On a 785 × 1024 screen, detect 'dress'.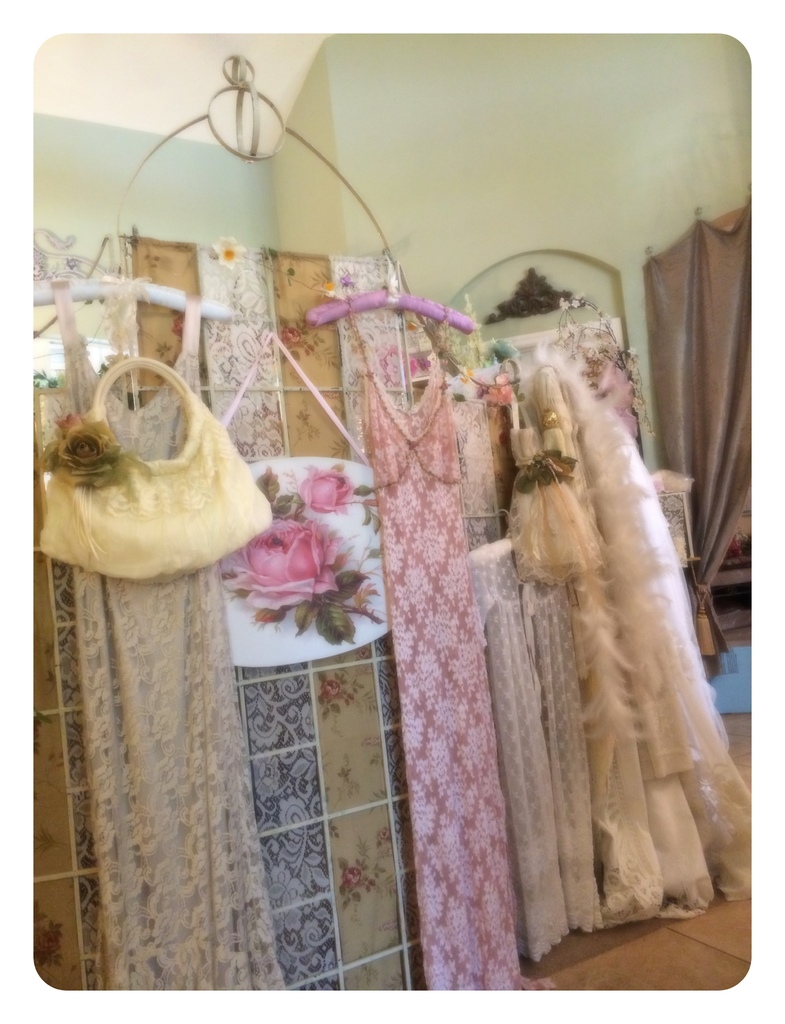
{"x1": 44, "y1": 274, "x2": 283, "y2": 1000}.
